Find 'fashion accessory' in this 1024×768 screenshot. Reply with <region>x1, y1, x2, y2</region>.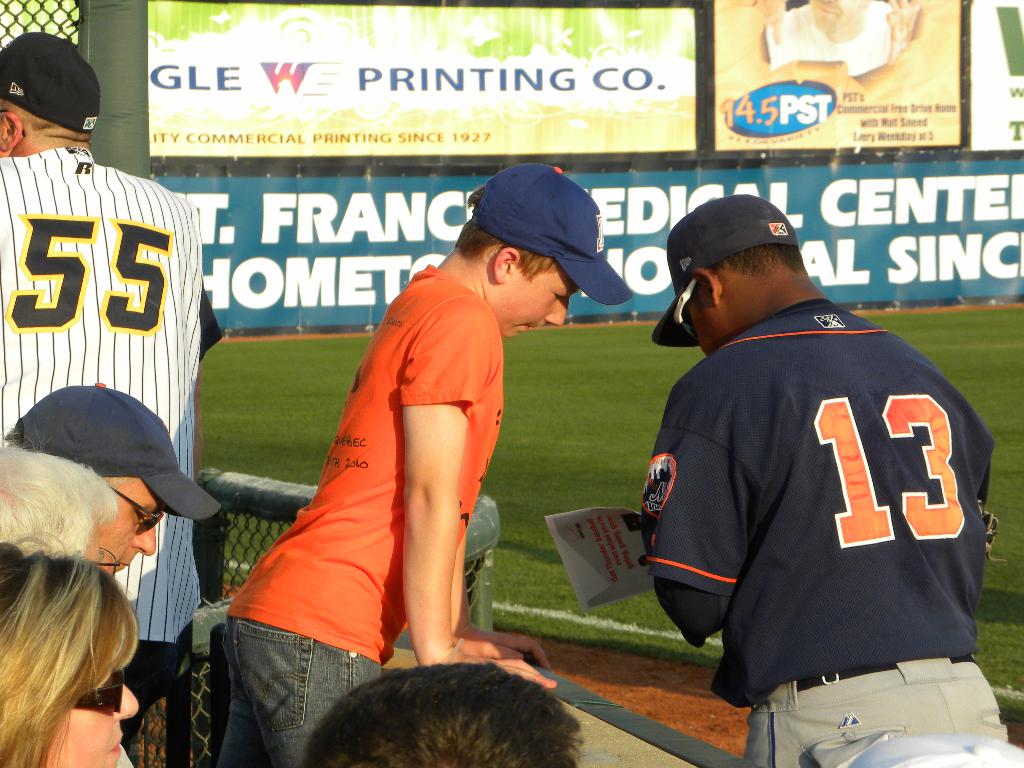
<region>797, 655, 979, 696</region>.
